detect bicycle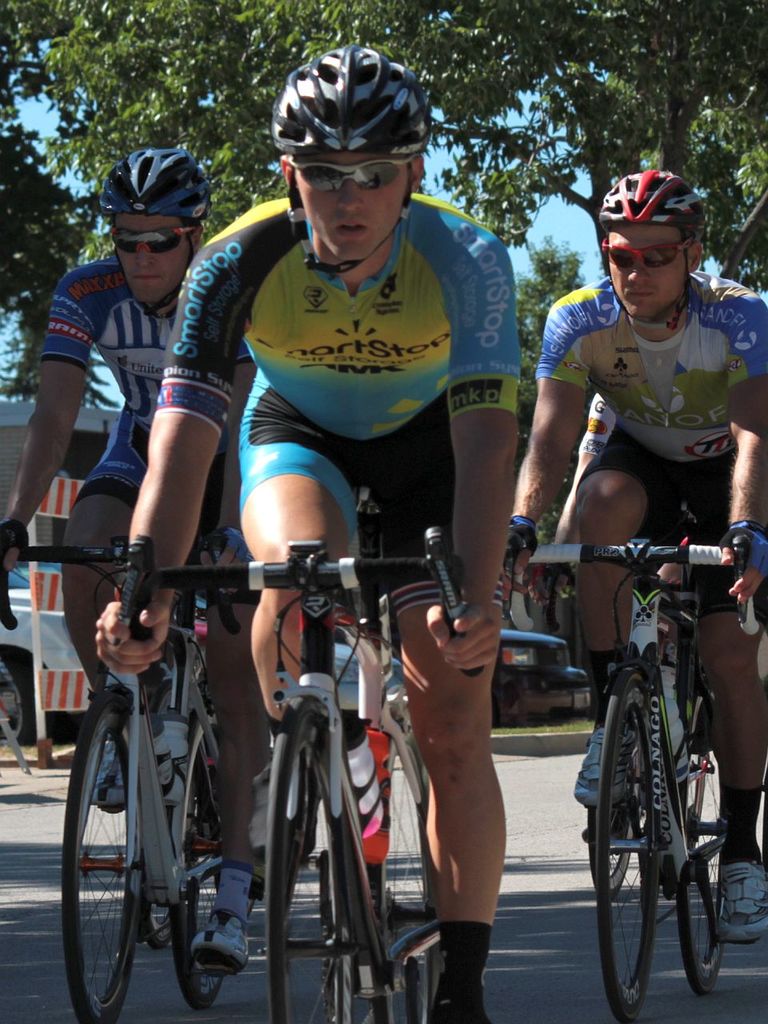
select_region(112, 509, 494, 1023)
